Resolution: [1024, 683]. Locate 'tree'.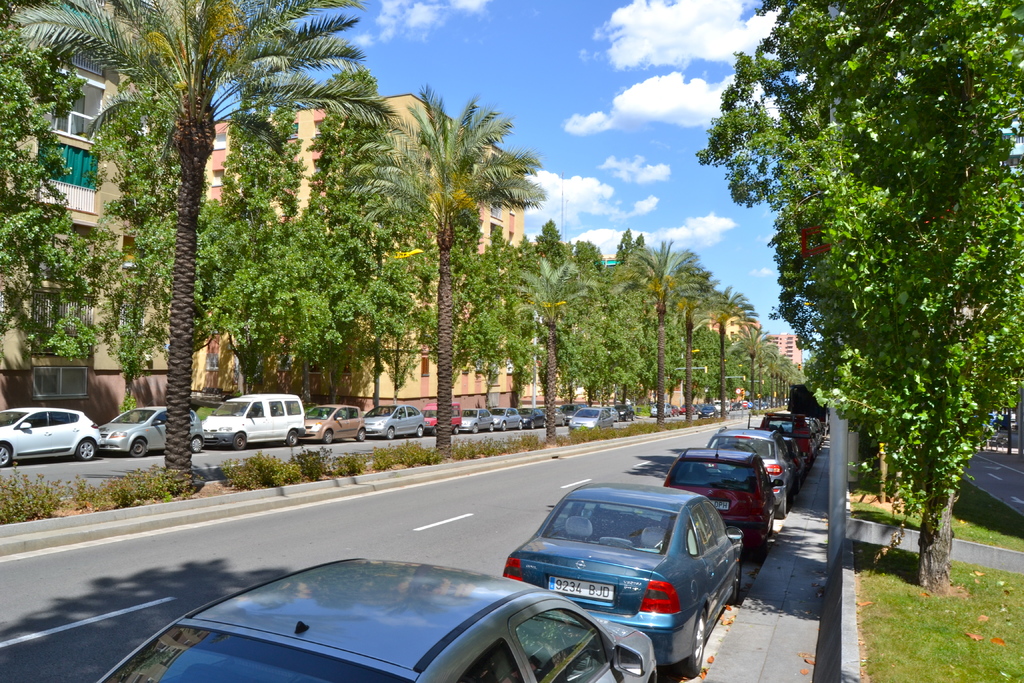
x1=348 y1=81 x2=550 y2=463.
